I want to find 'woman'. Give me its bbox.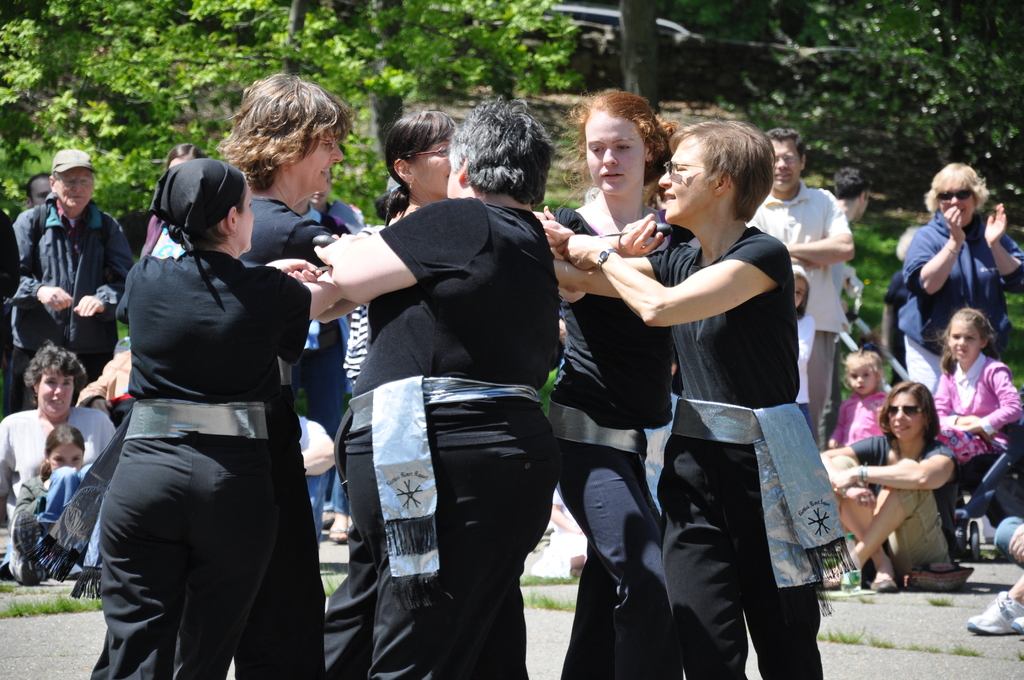
Rect(140, 142, 207, 261).
